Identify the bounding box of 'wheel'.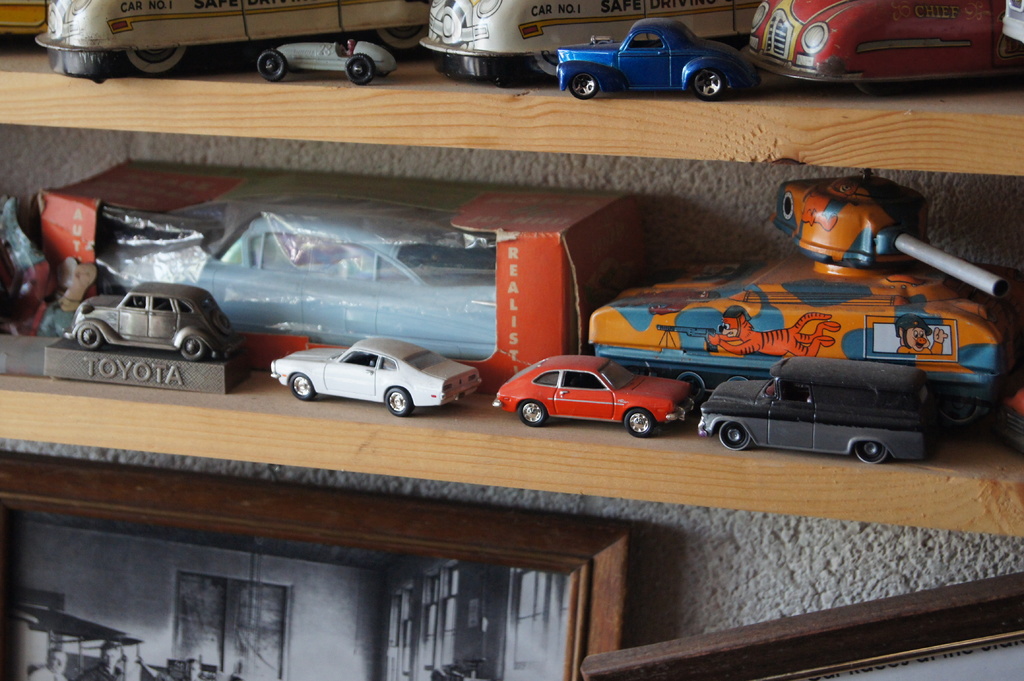
369,20,429,59.
